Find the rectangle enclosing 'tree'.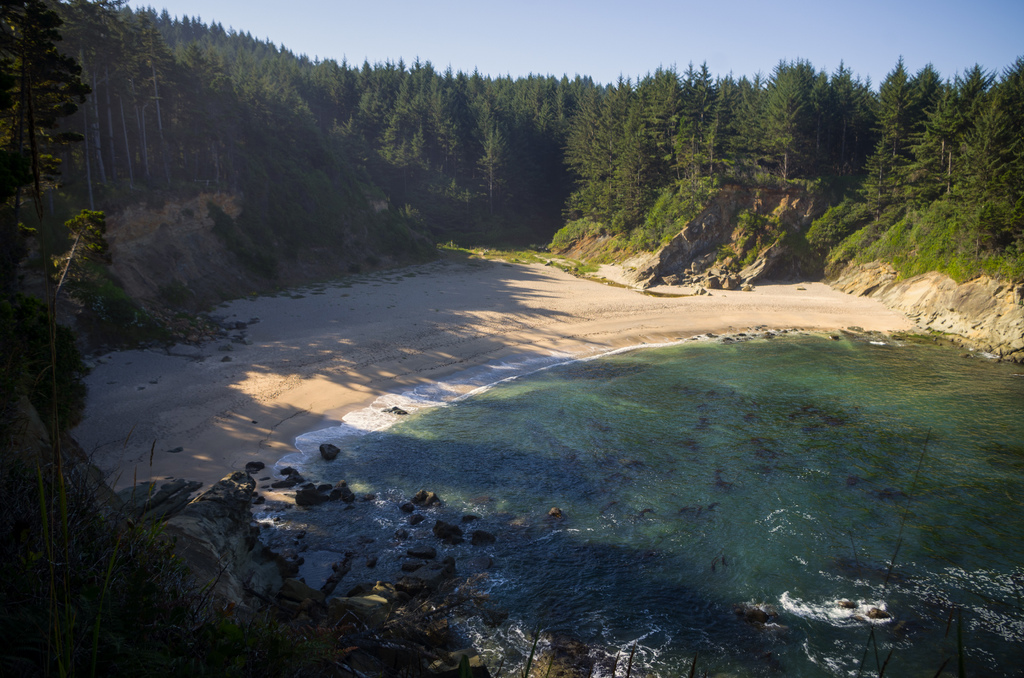
[left=259, top=35, right=359, bottom=246].
